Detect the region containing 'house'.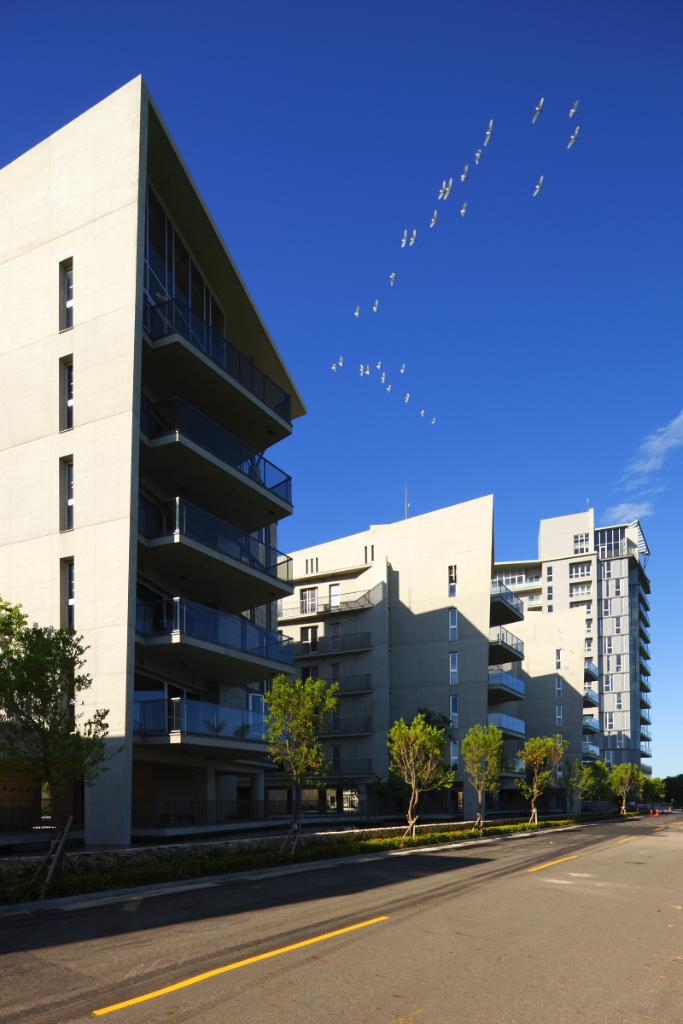
bbox=(0, 108, 253, 852).
